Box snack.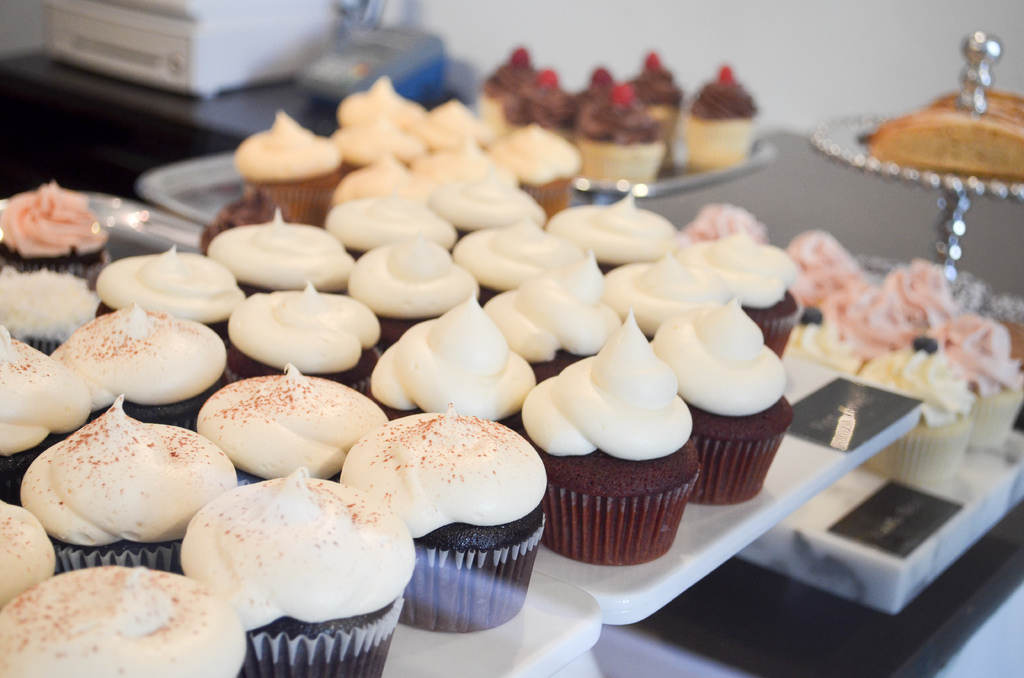
detection(493, 120, 590, 214).
